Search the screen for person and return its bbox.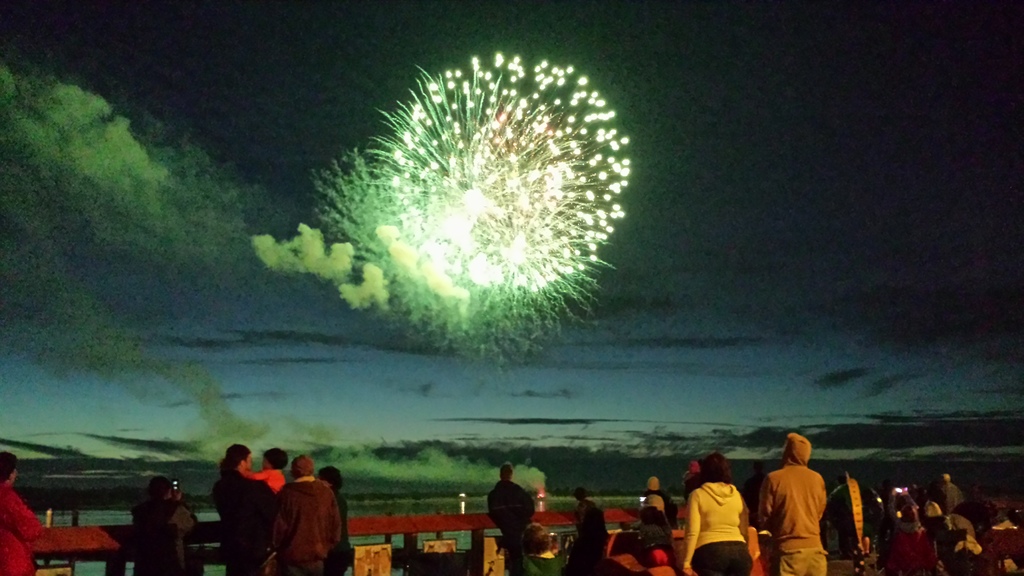
Found: rect(312, 461, 352, 572).
